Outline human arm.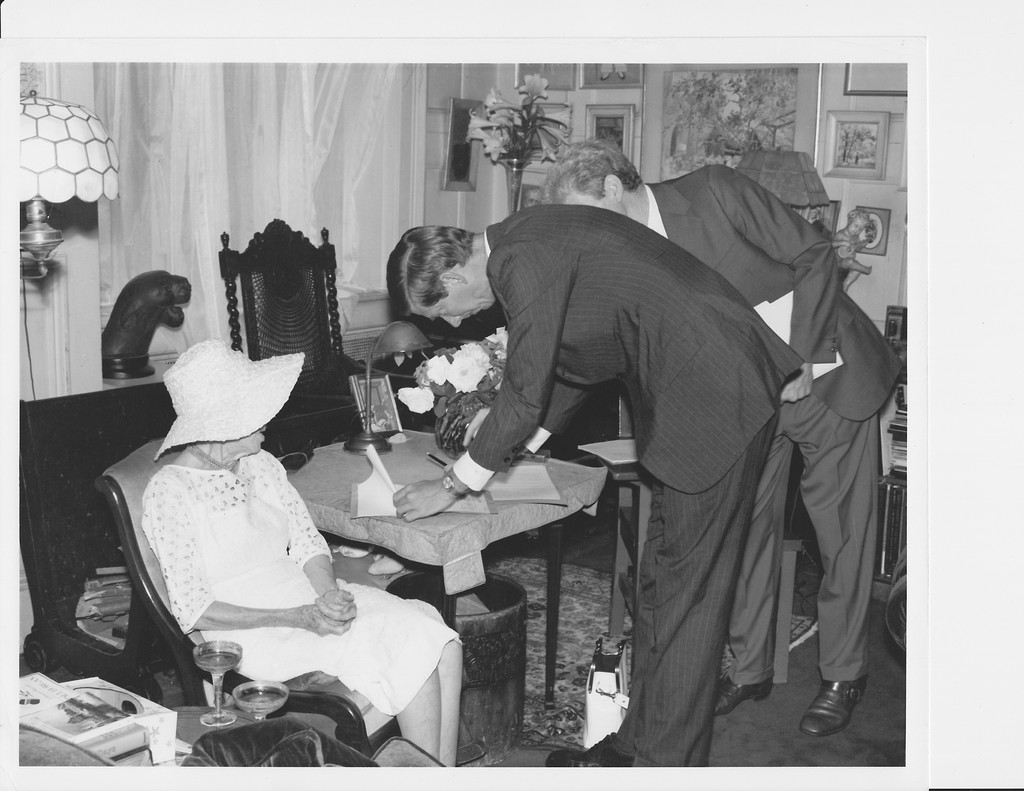
Outline: select_region(831, 231, 849, 250).
